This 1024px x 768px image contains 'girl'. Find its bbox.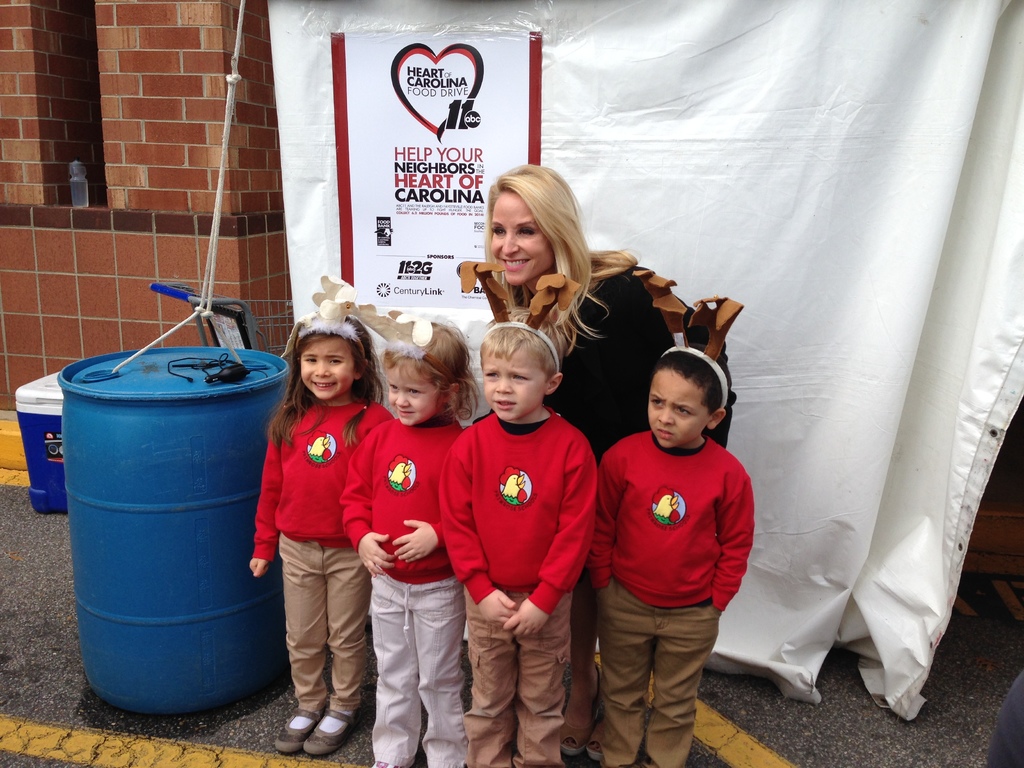
(x1=438, y1=319, x2=589, y2=760).
